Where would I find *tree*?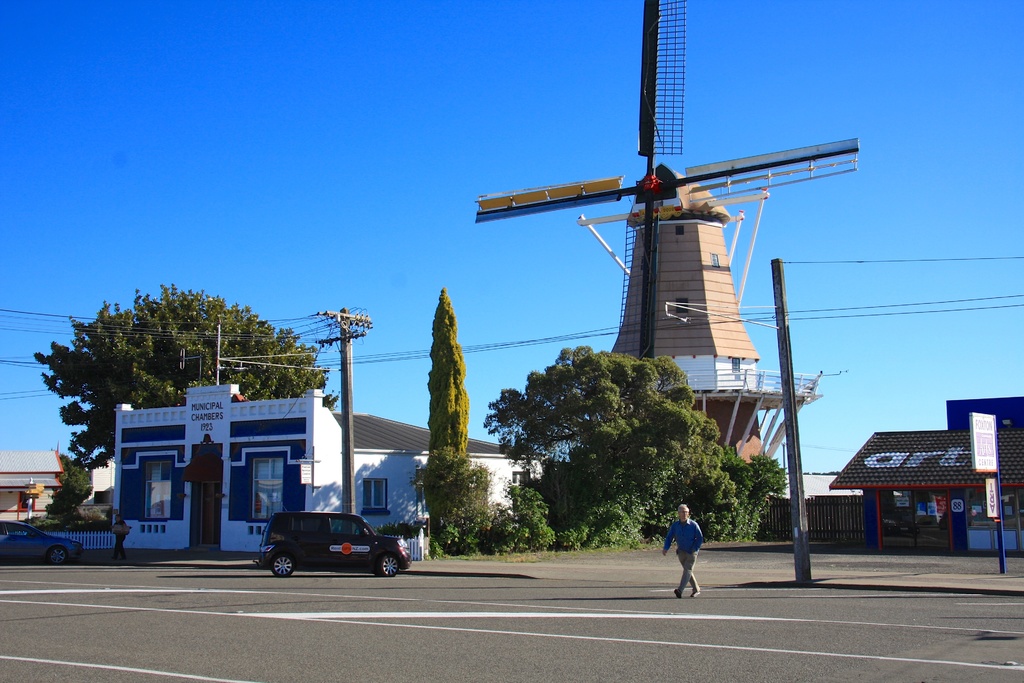
At (x1=426, y1=287, x2=468, y2=457).
